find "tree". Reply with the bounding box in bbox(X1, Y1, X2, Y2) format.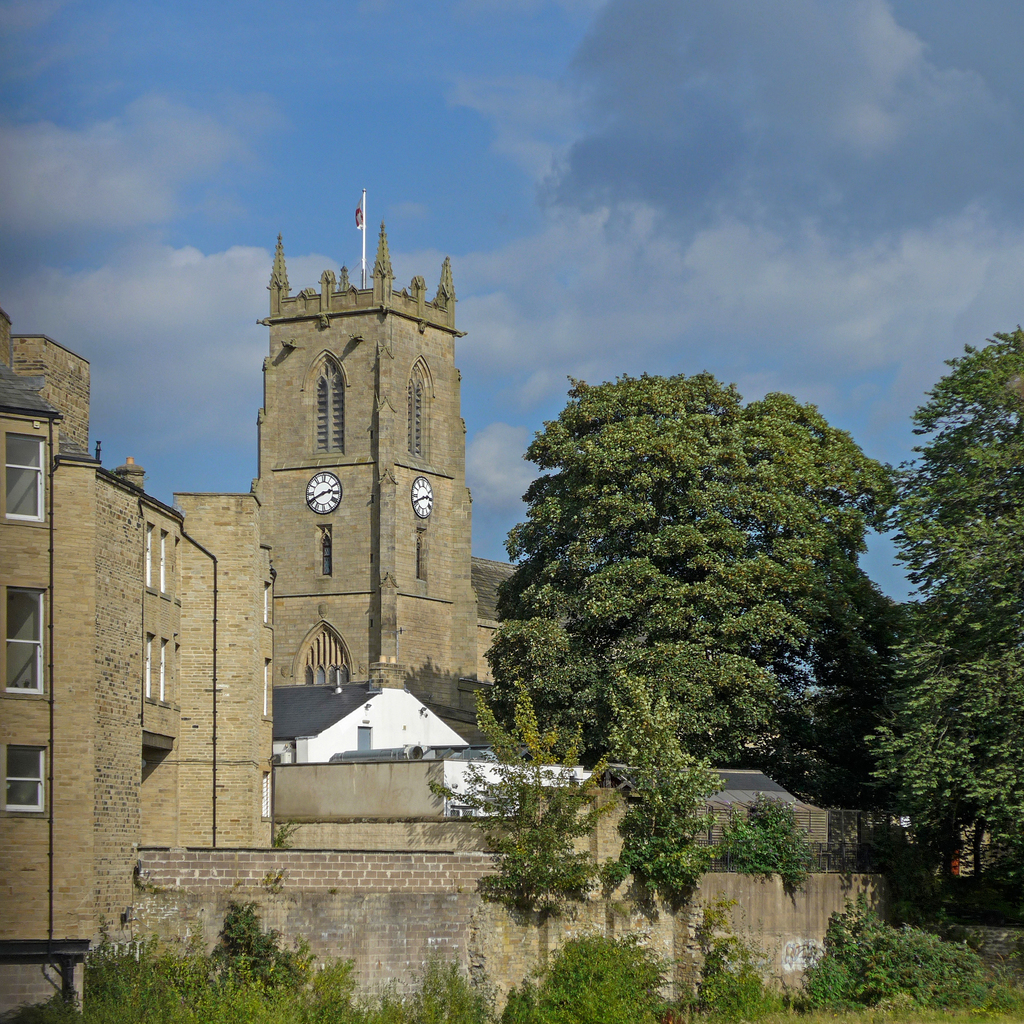
bbox(858, 328, 1023, 915).
